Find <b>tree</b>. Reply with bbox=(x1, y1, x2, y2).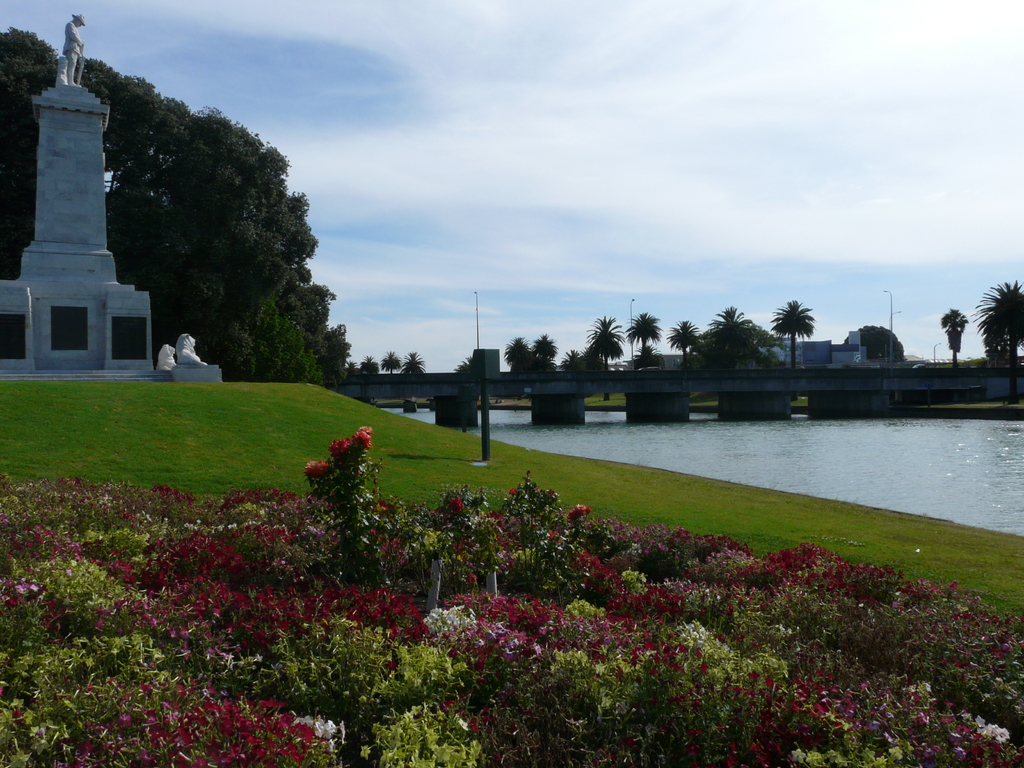
bbox=(631, 344, 668, 371).
